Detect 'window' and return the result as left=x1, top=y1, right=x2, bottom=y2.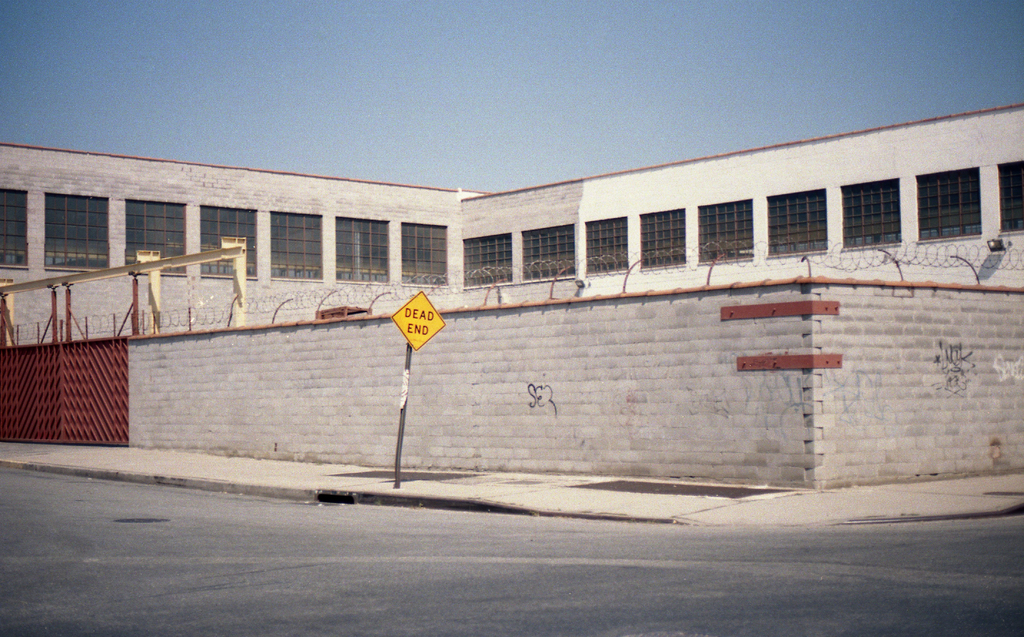
left=130, top=200, right=184, bottom=276.
